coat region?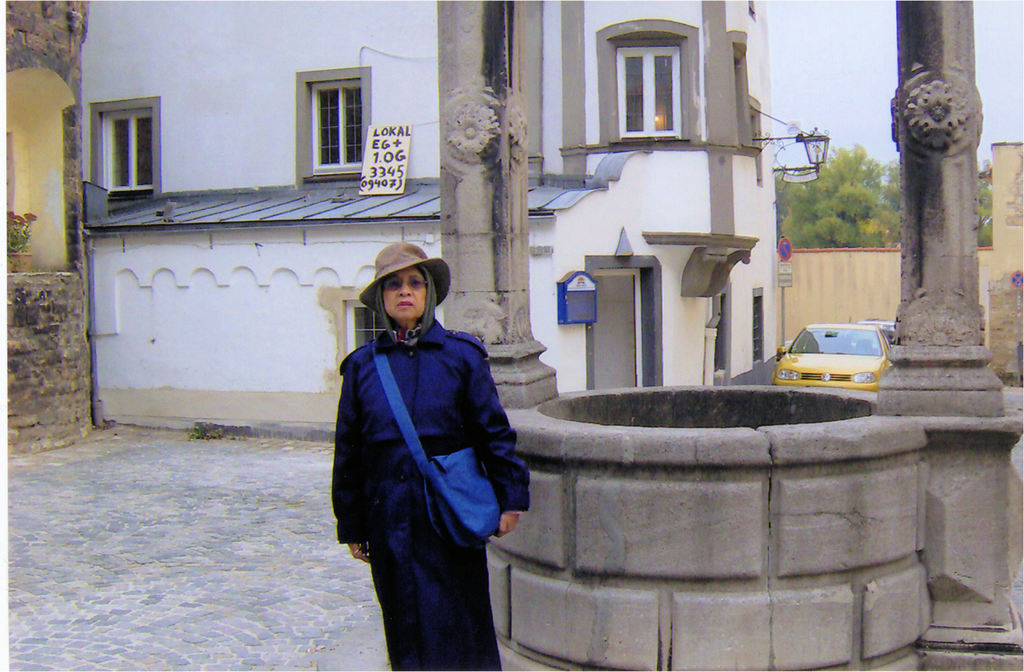
detection(329, 314, 527, 566)
